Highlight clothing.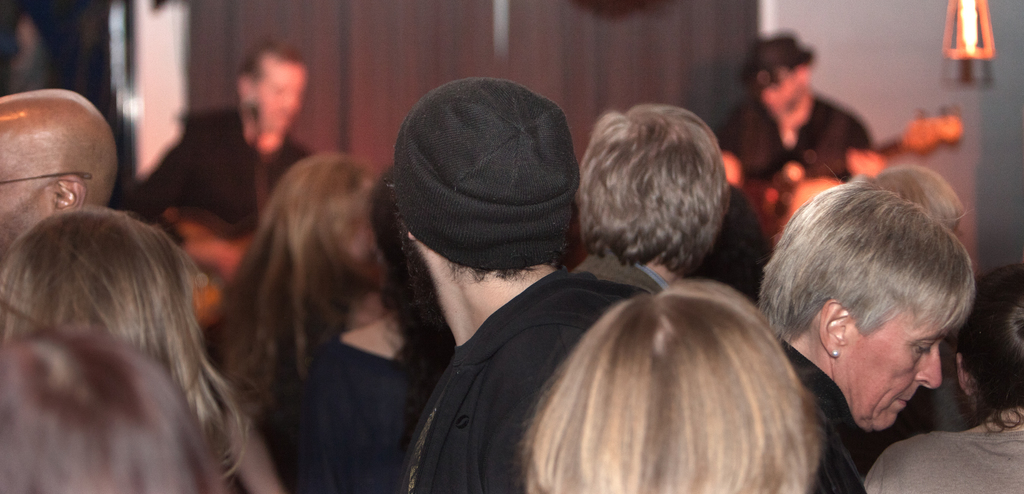
Highlighted region: bbox=[129, 99, 319, 235].
